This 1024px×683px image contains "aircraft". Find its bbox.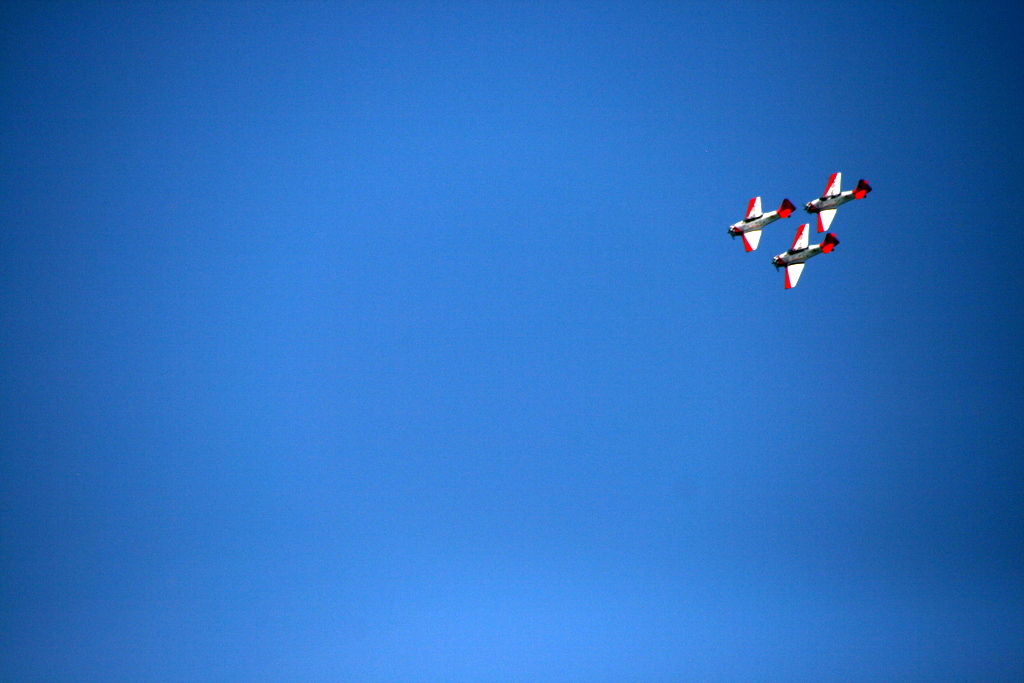
rect(805, 172, 871, 229).
